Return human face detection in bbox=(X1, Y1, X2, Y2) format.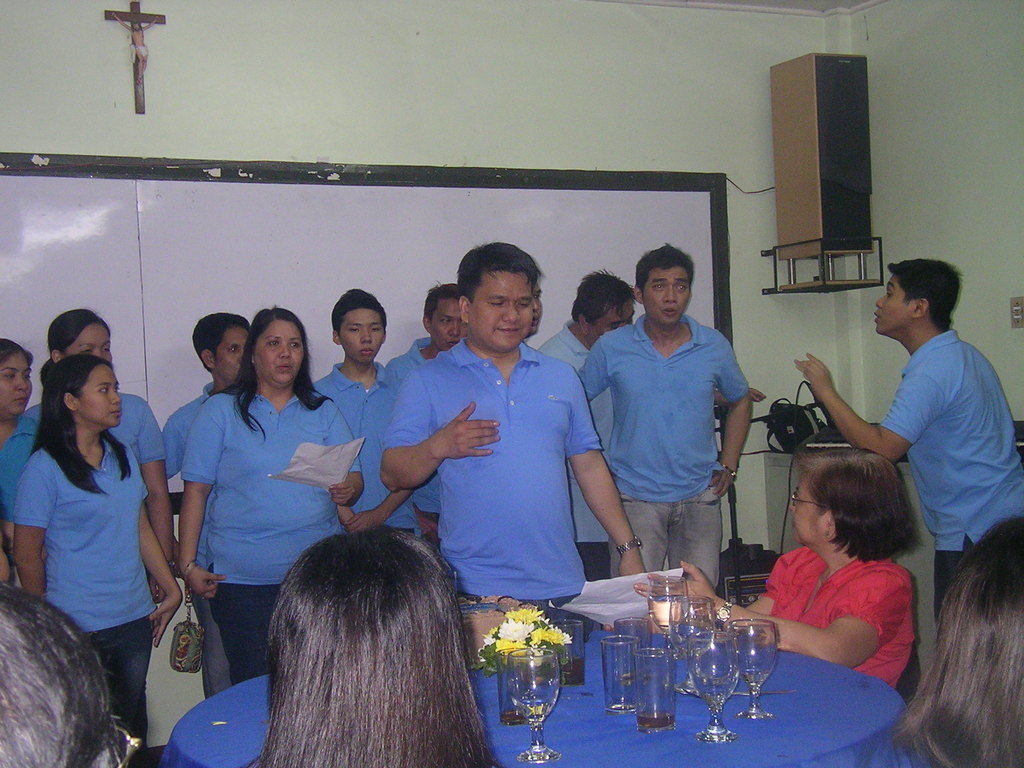
bbox=(874, 273, 916, 332).
